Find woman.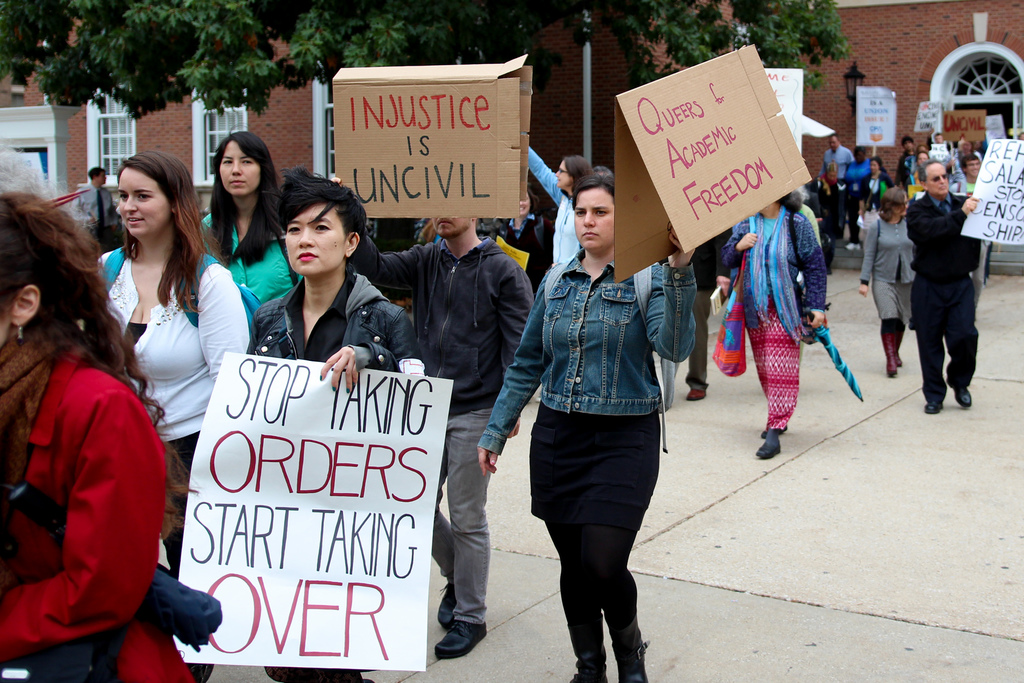
box(244, 168, 426, 682).
